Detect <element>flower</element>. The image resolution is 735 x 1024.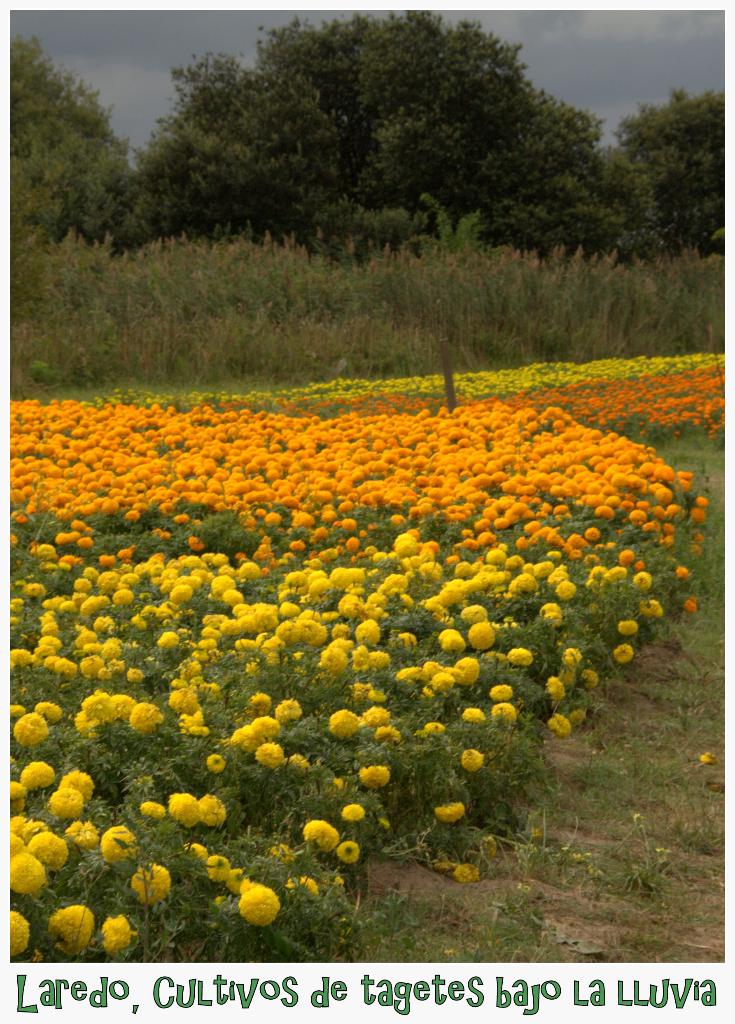
pyautogui.locateOnScreen(45, 788, 84, 824).
